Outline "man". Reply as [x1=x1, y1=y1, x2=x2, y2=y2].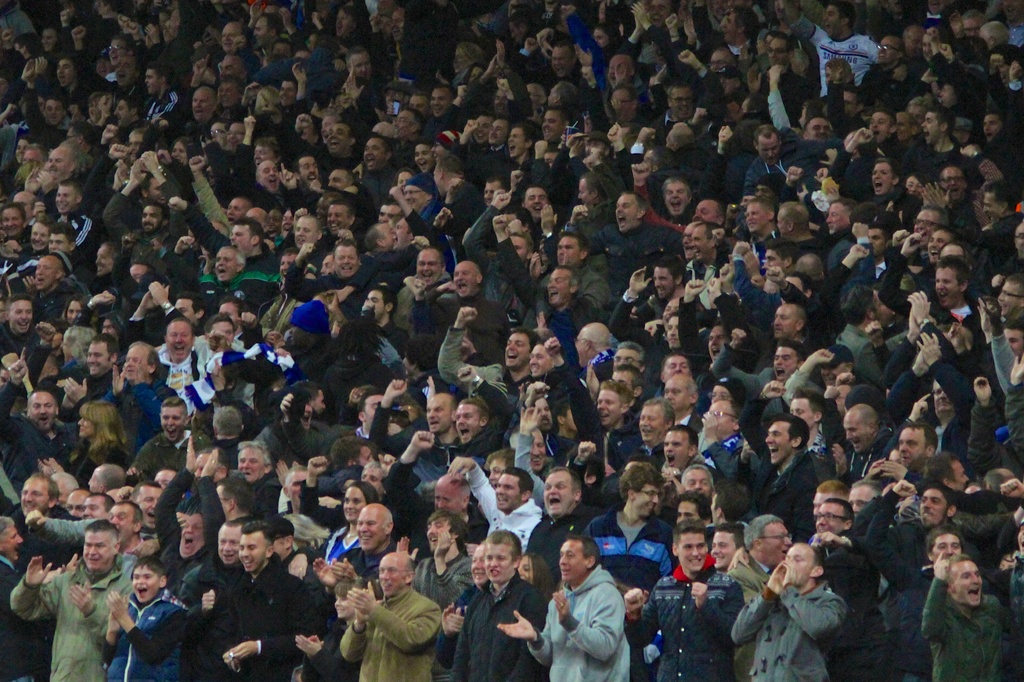
[x1=449, y1=532, x2=550, y2=681].
